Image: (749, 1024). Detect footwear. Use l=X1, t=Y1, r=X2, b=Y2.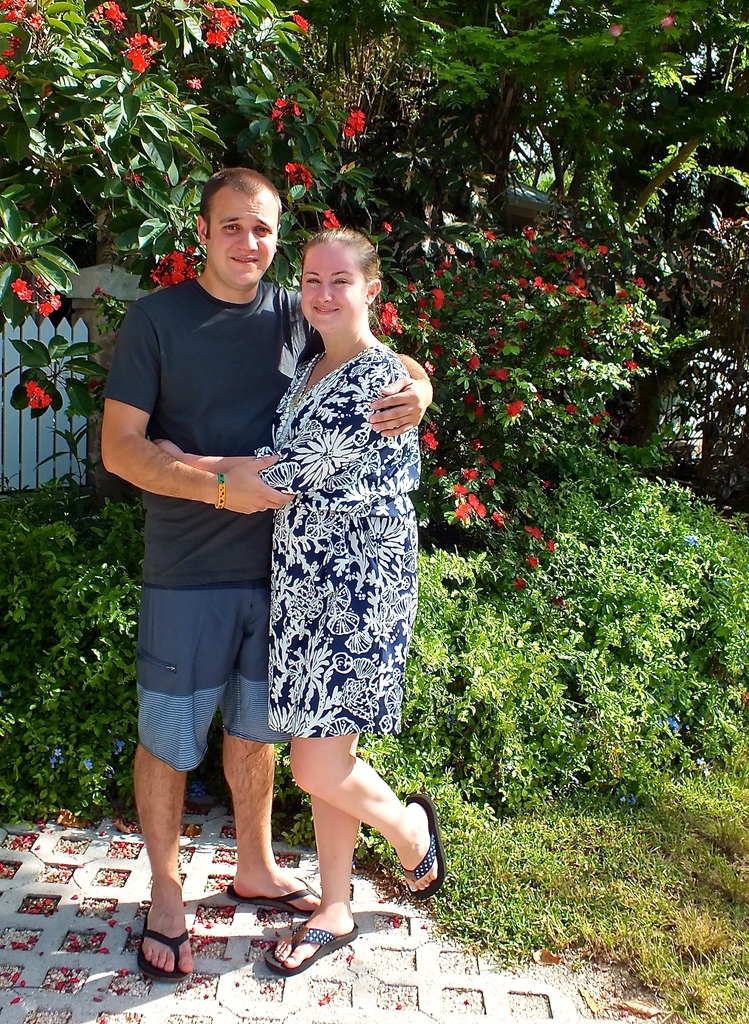
l=266, t=926, r=355, b=979.
